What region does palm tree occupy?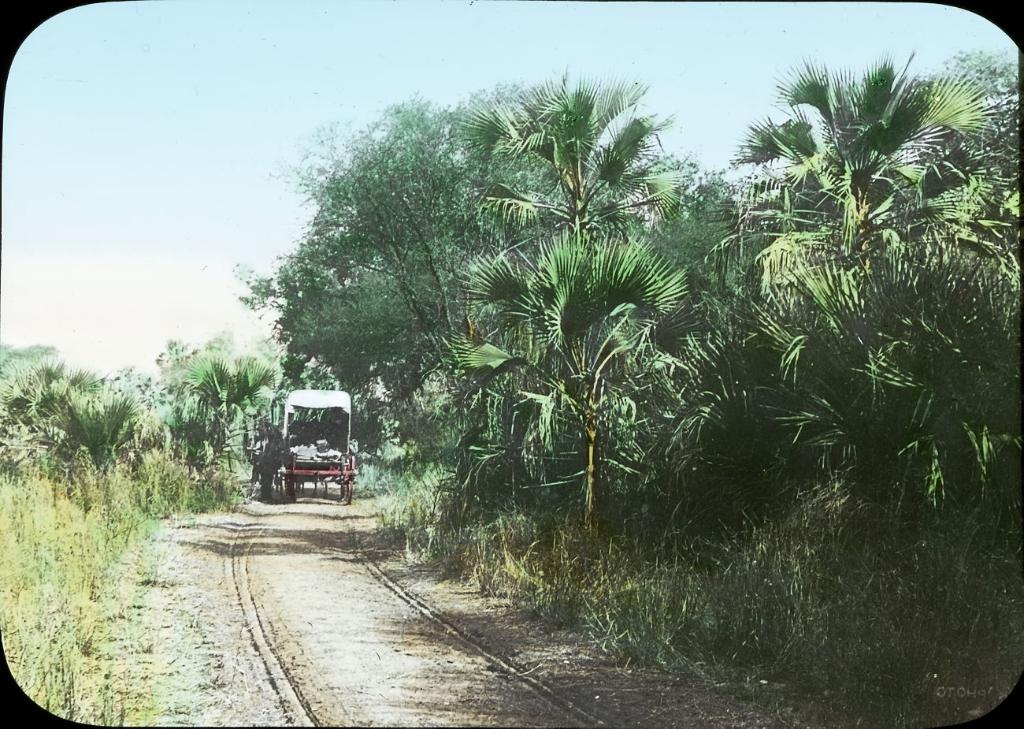
bbox=(469, 213, 582, 403).
